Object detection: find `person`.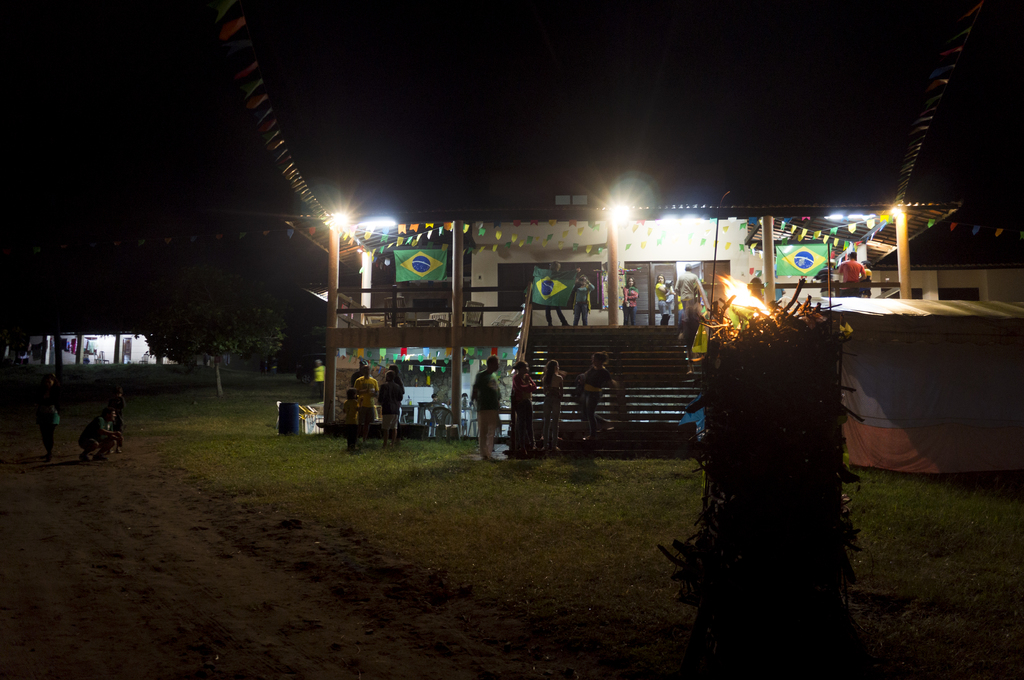
region(654, 275, 675, 326).
